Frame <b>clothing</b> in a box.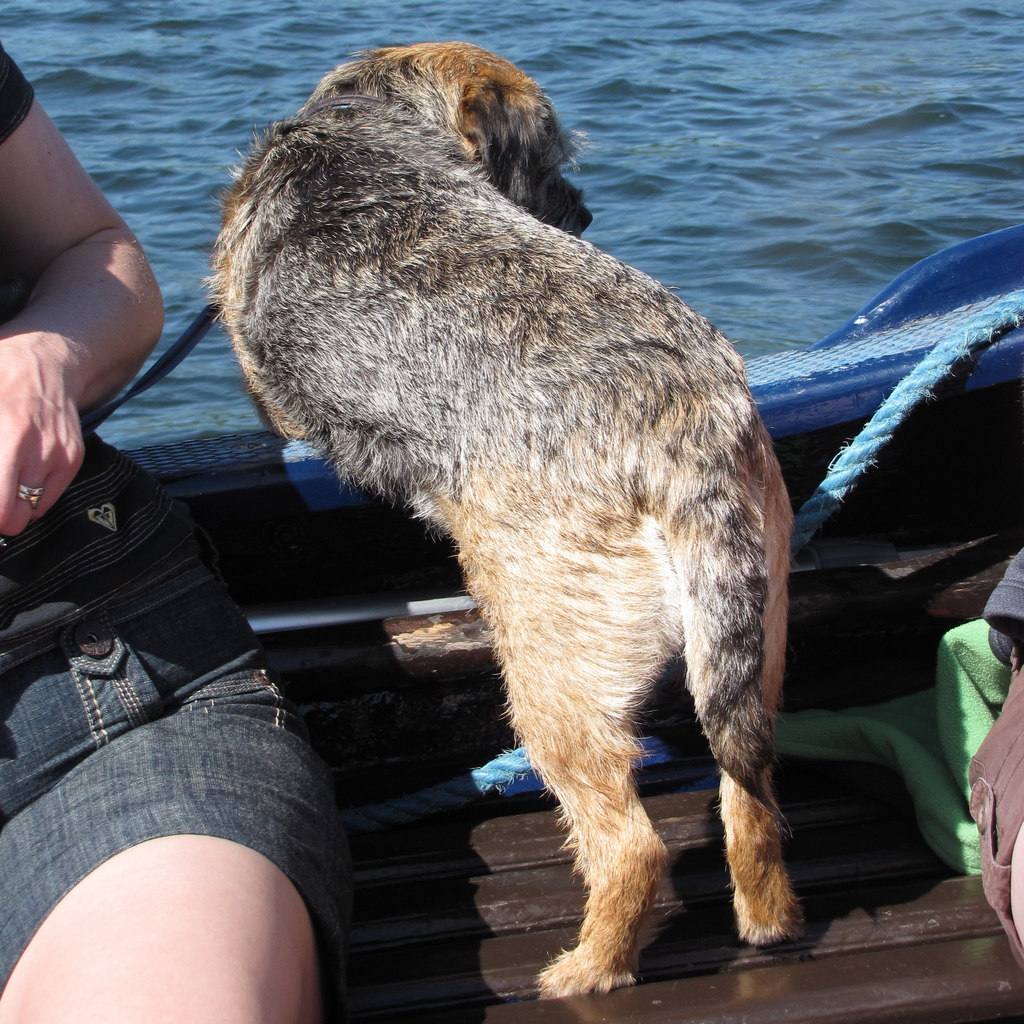
left=984, top=547, right=1023, bottom=666.
